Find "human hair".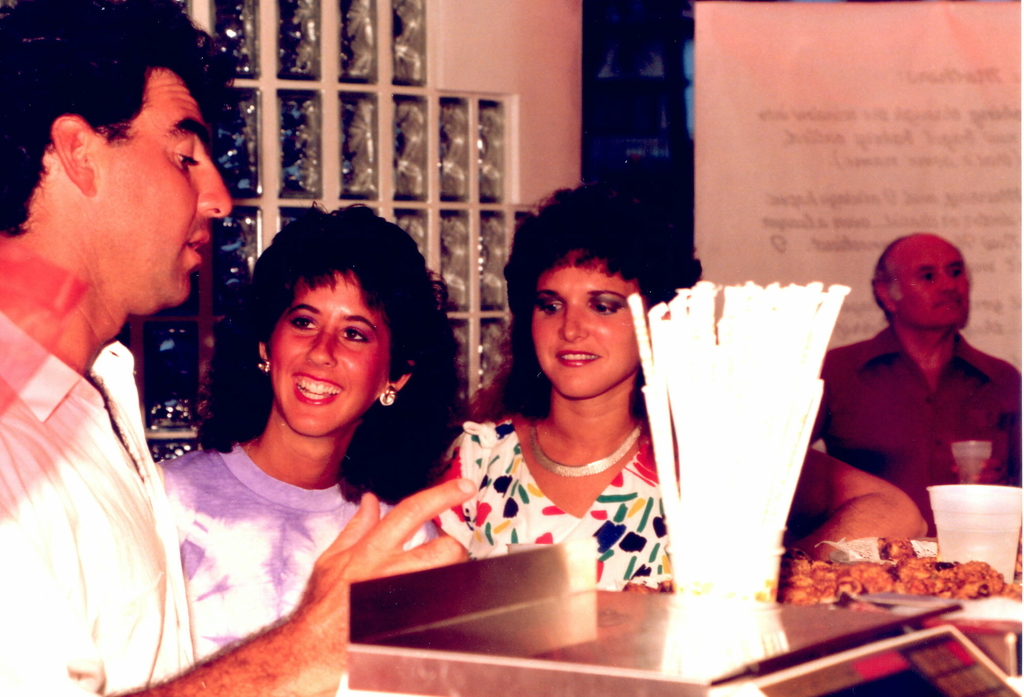
rect(0, 0, 224, 242).
